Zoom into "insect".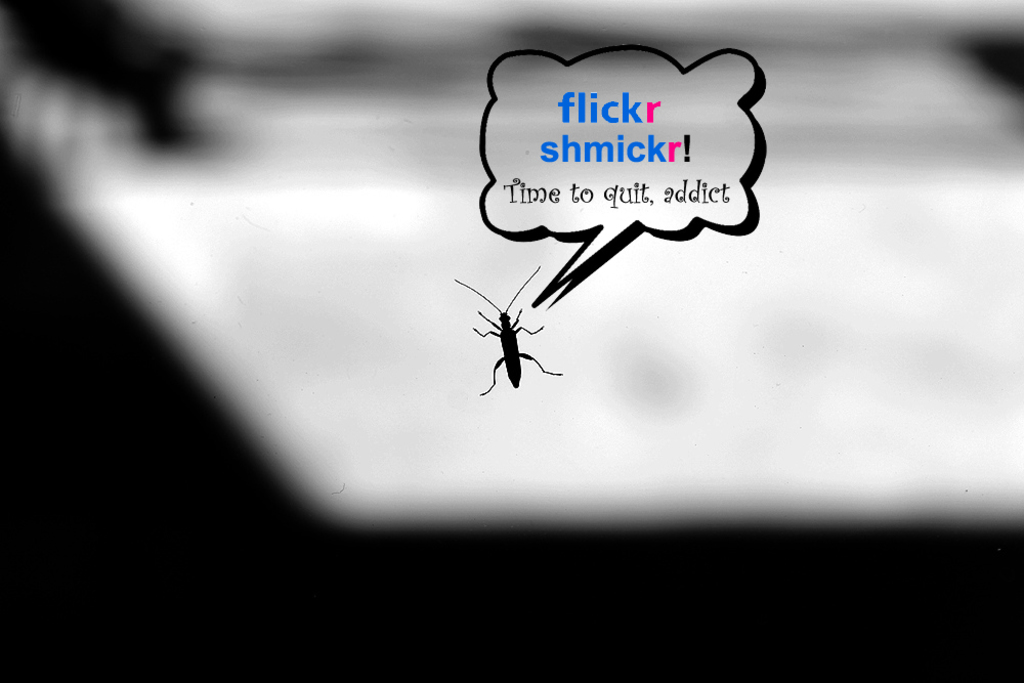
Zoom target: [453, 259, 568, 395].
